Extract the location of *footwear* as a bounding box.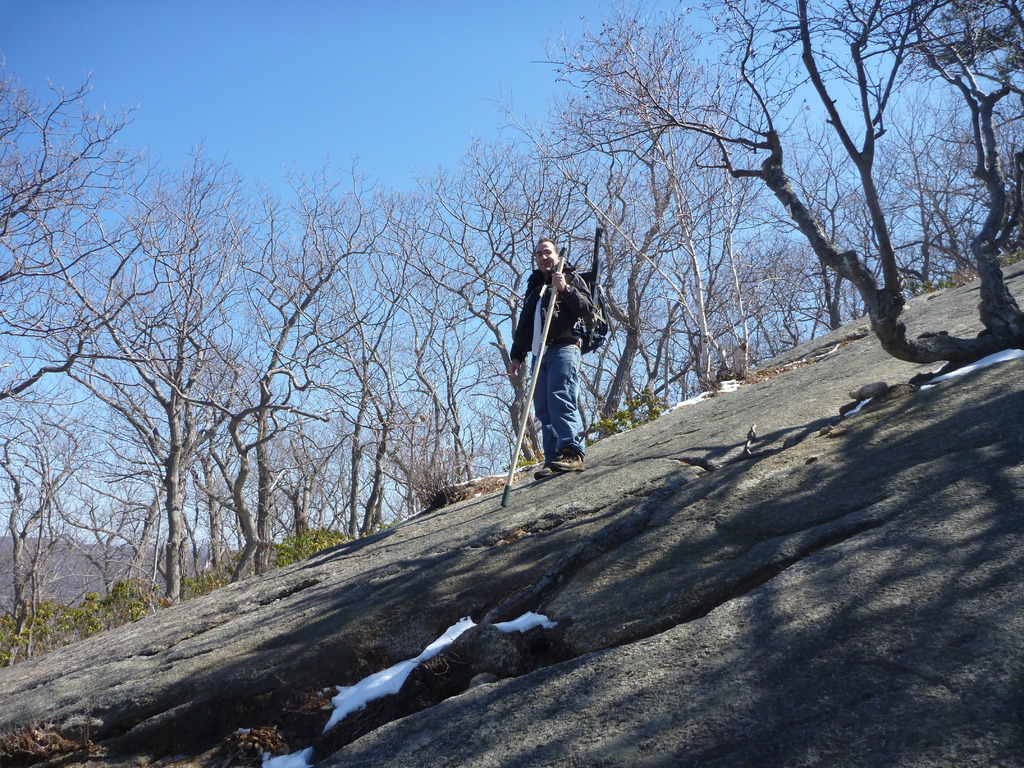
region(533, 466, 559, 481).
